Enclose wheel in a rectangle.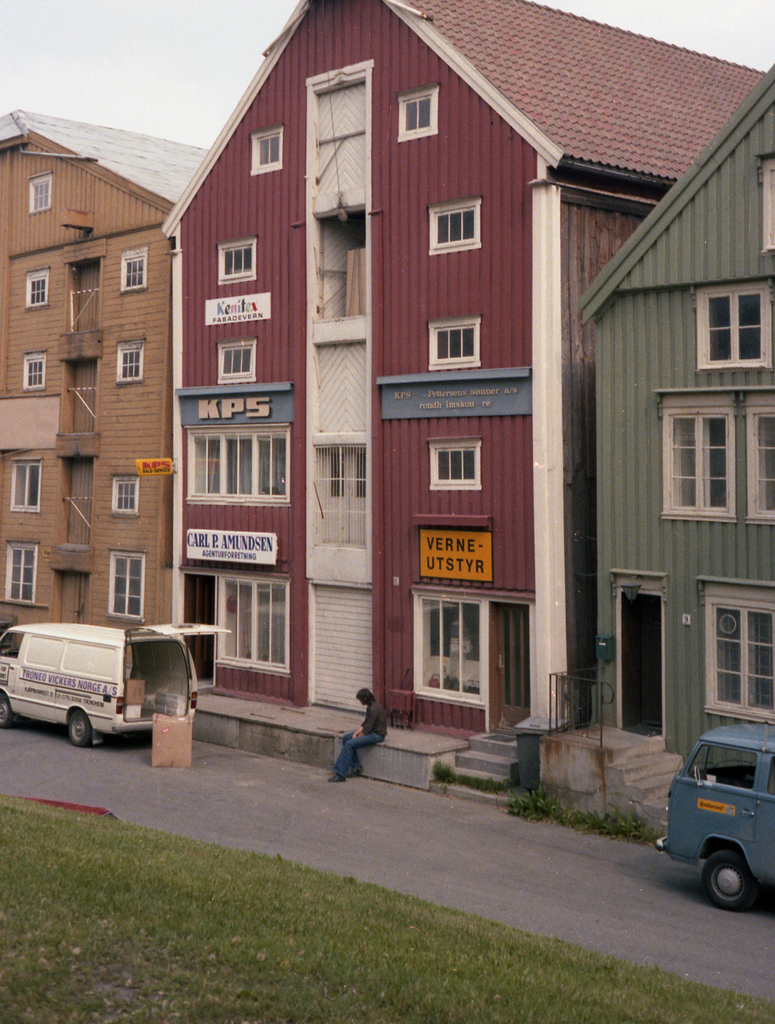
box=[67, 708, 90, 748].
